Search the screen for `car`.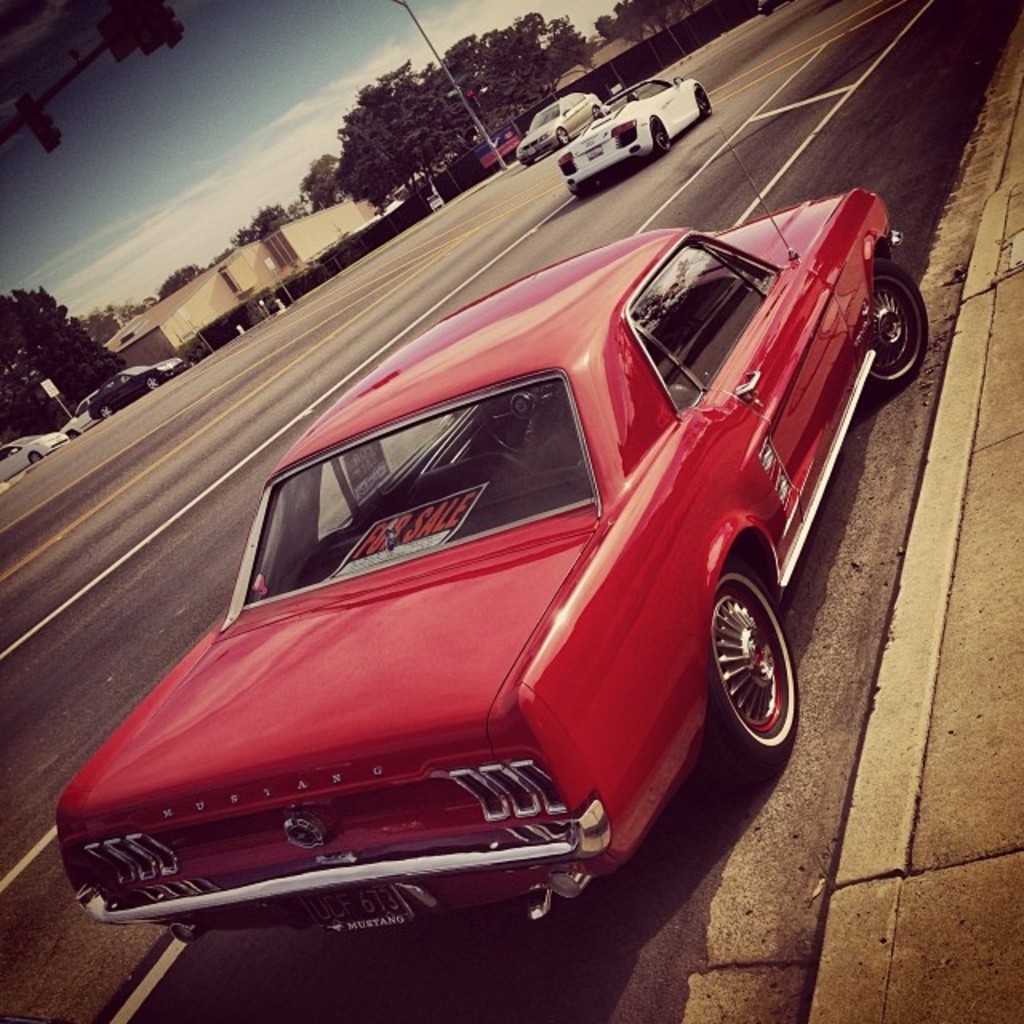
Found at bbox(0, 427, 72, 477).
